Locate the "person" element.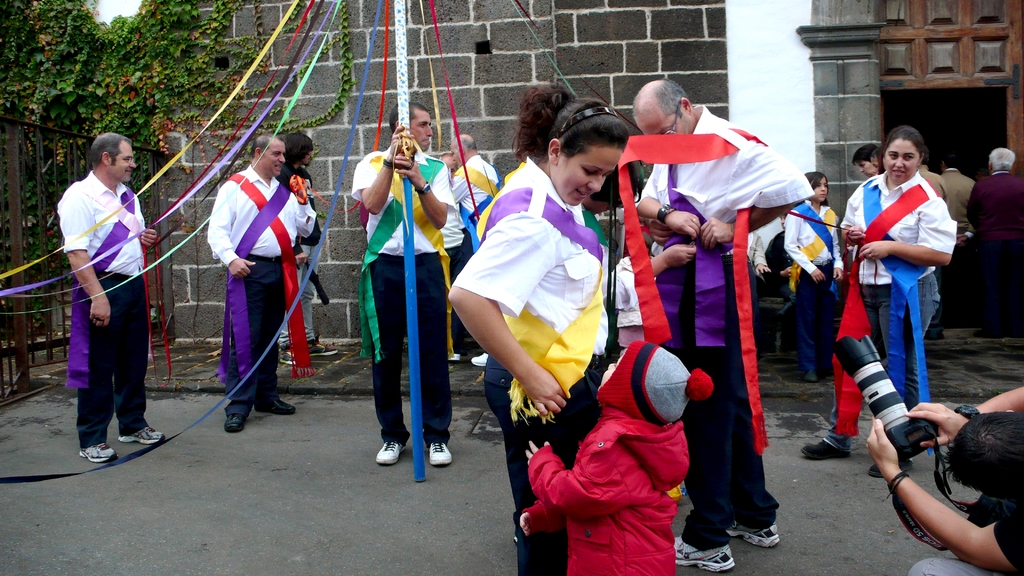
Element bbox: locate(274, 128, 334, 363).
